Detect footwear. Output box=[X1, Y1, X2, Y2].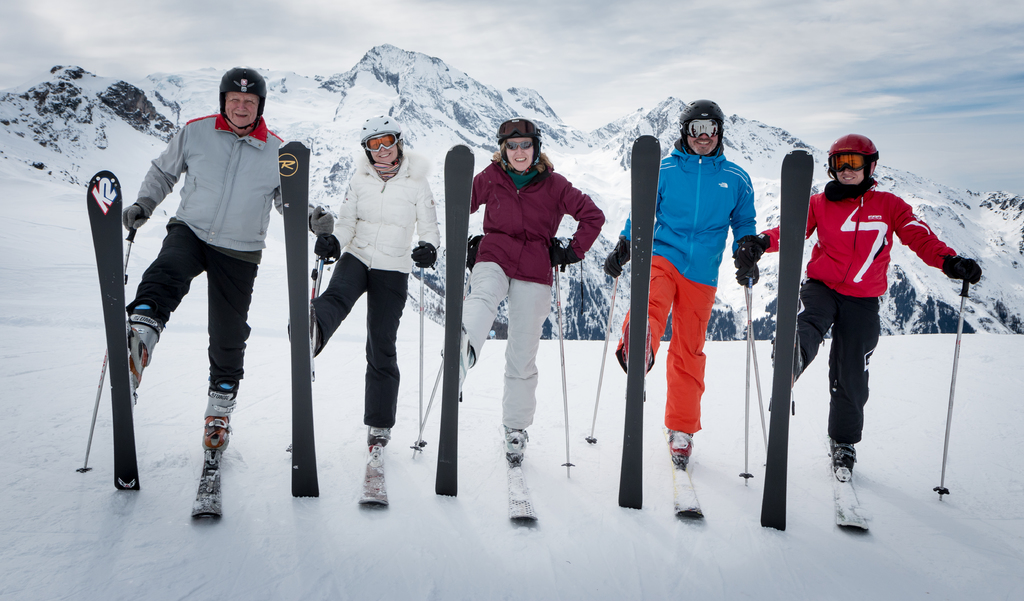
box=[205, 388, 233, 412].
